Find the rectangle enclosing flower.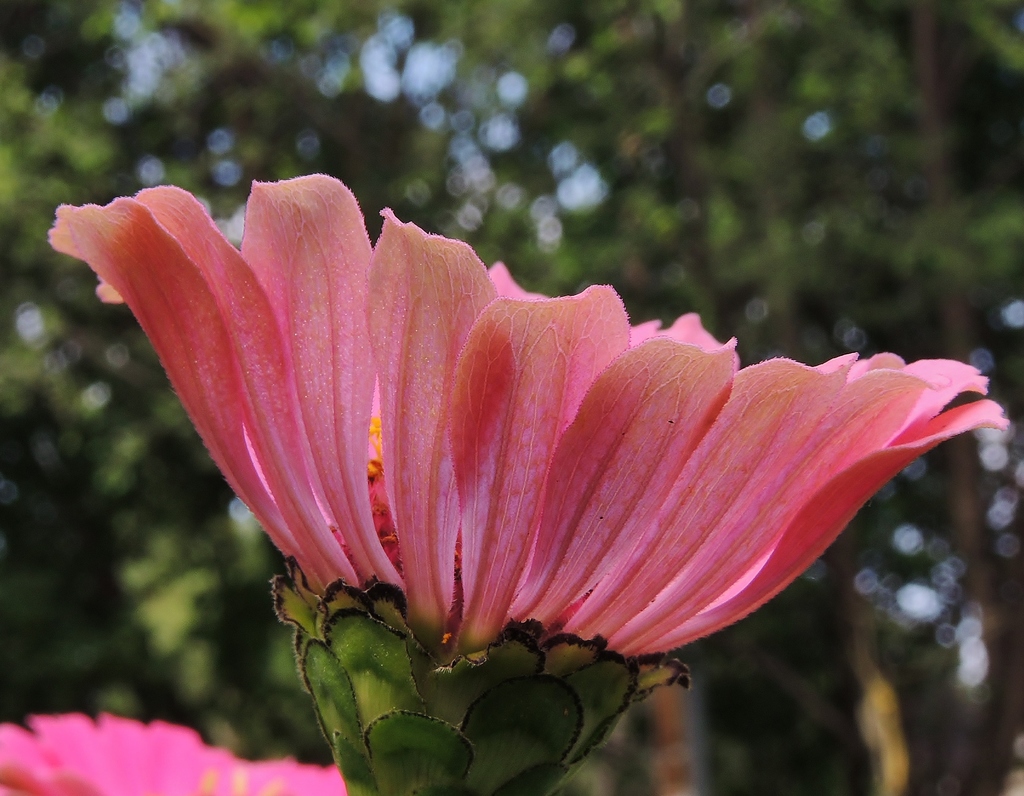
box=[0, 713, 349, 795].
